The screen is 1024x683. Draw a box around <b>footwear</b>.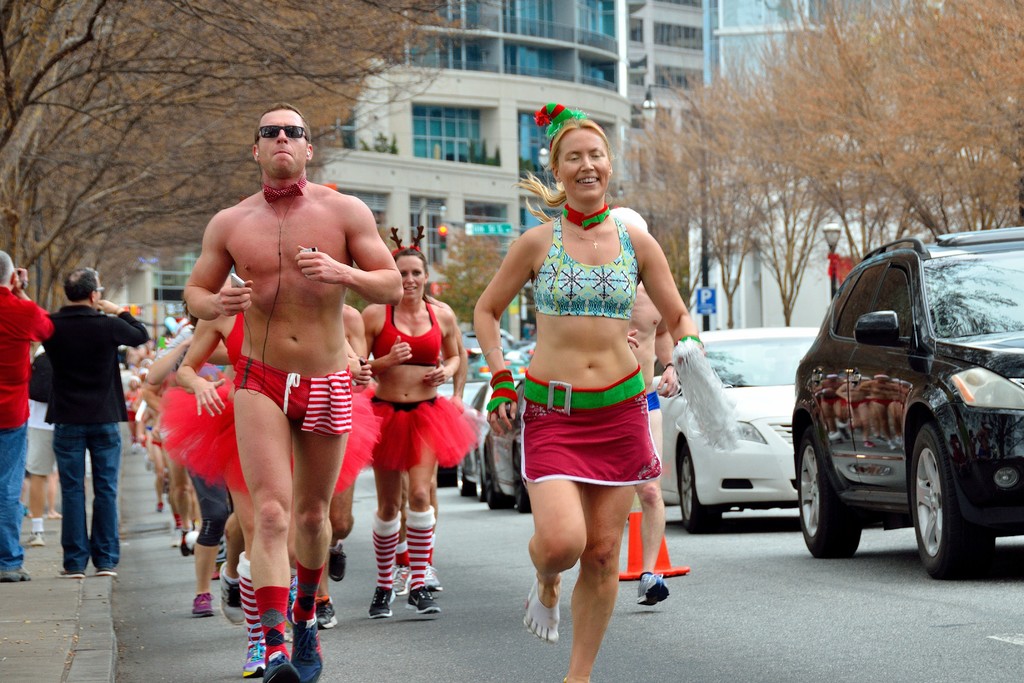
box(21, 533, 47, 546).
